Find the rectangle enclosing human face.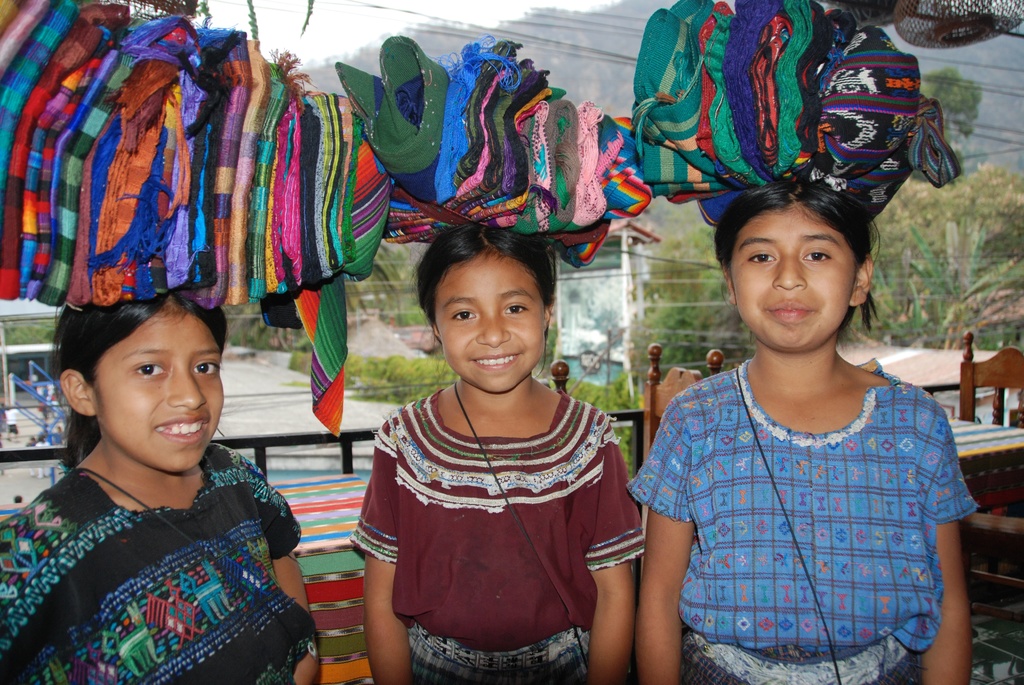
crop(90, 310, 225, 475).
